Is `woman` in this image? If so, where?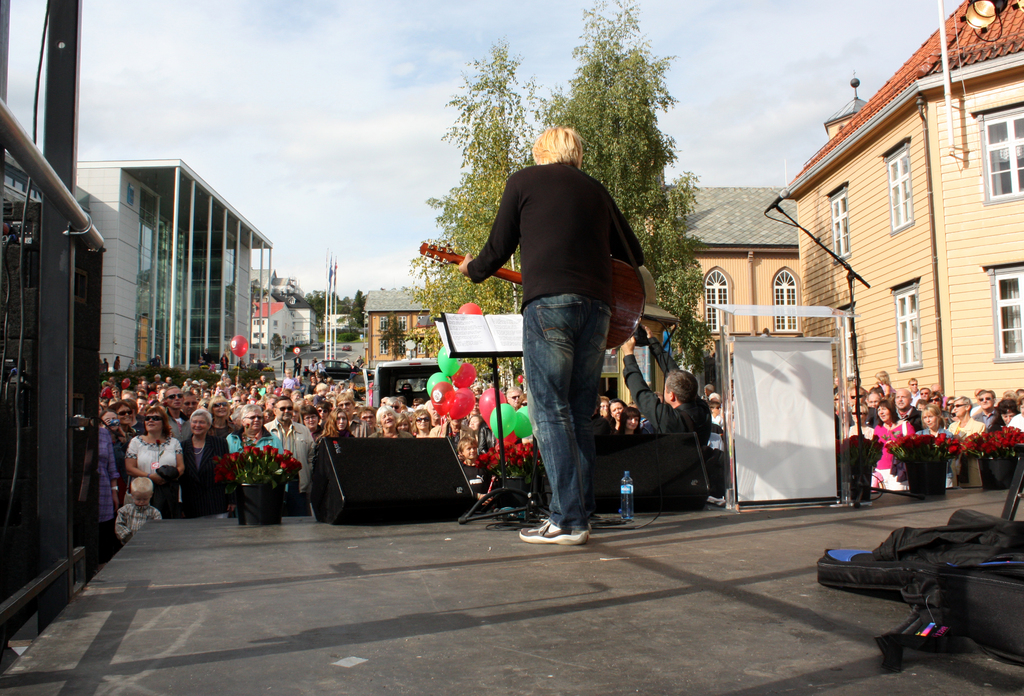
Yes, at rect(369, 406, 415, 439).
